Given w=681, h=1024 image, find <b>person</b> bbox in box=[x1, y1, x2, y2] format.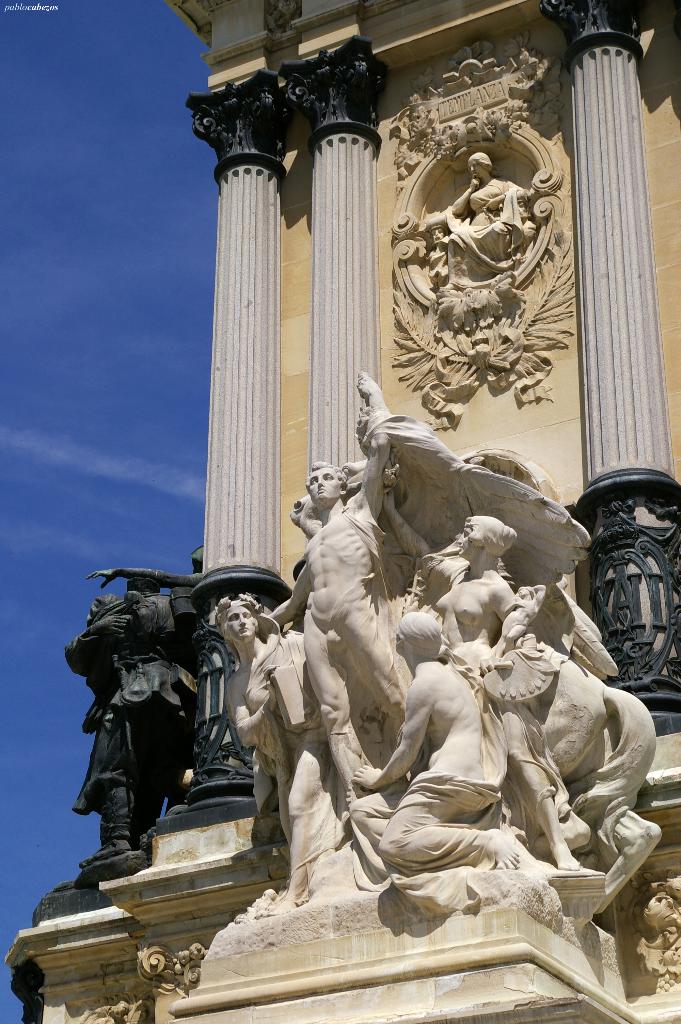
box=[492, 586, 543, 657].
